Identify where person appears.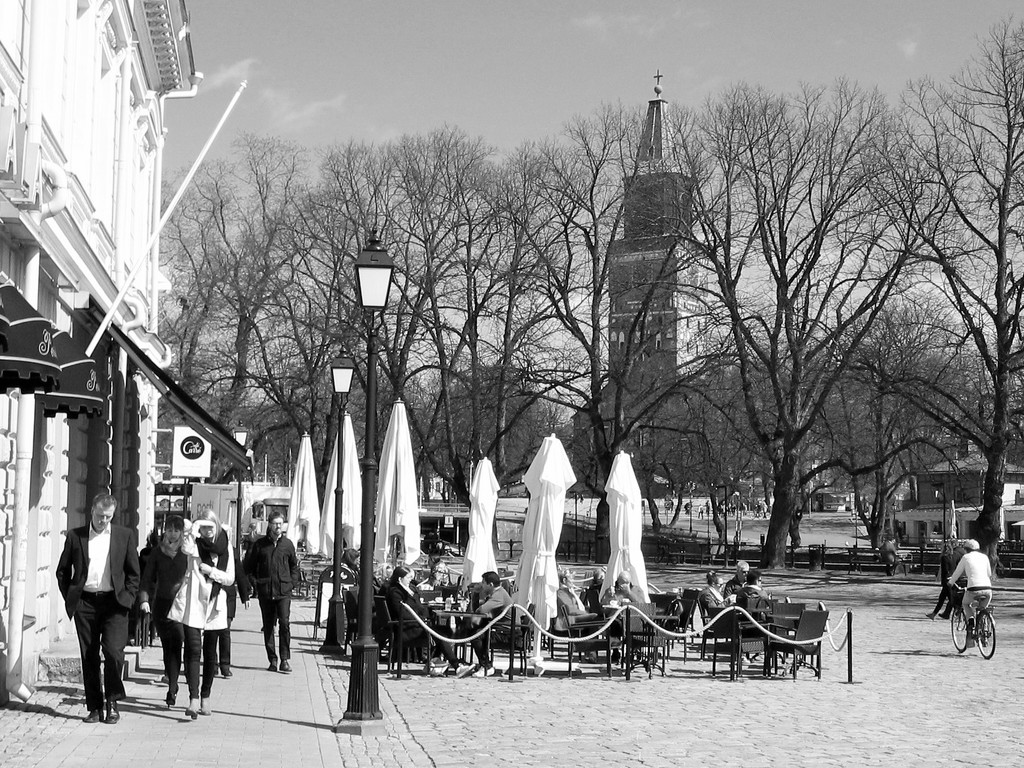
Appears at 588 566 616 613.
